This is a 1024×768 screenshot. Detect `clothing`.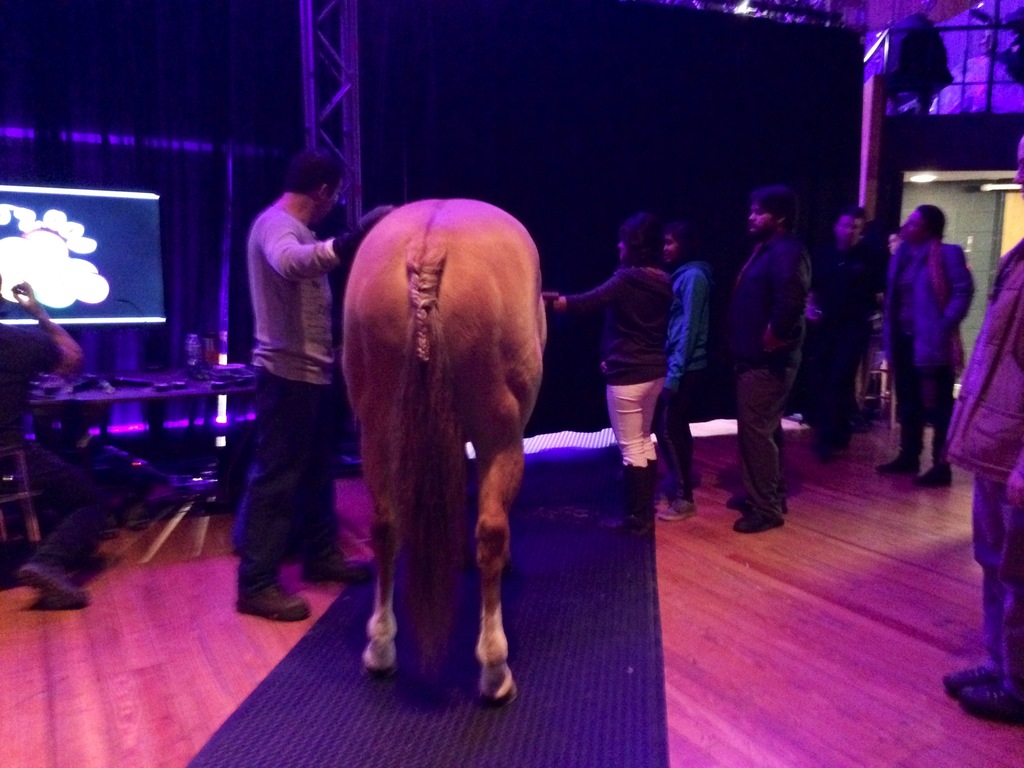
bbox(719, 173, 832, 511).
